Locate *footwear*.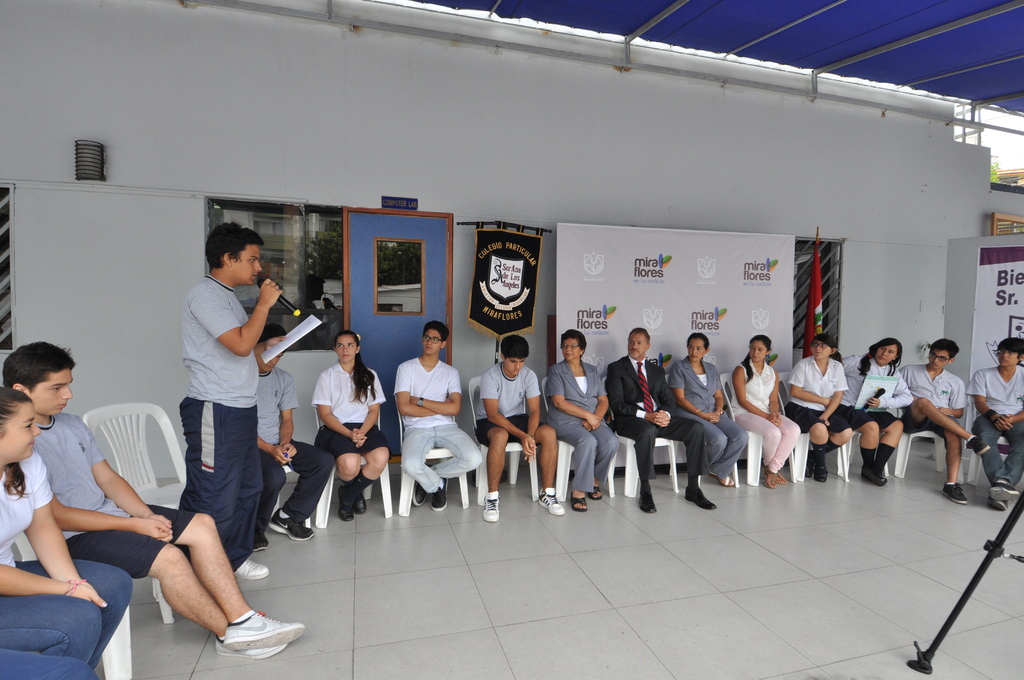
Bounding box: select_region(234, 559, 268, 581).
